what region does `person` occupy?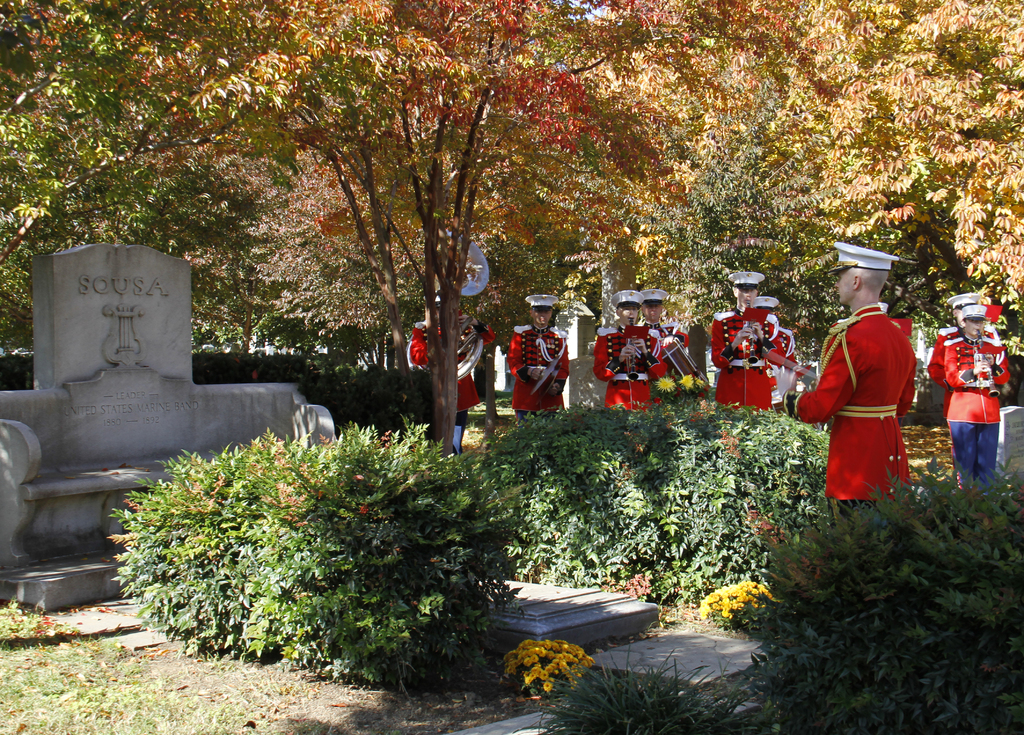
detection(932, 288, 986, 490).
